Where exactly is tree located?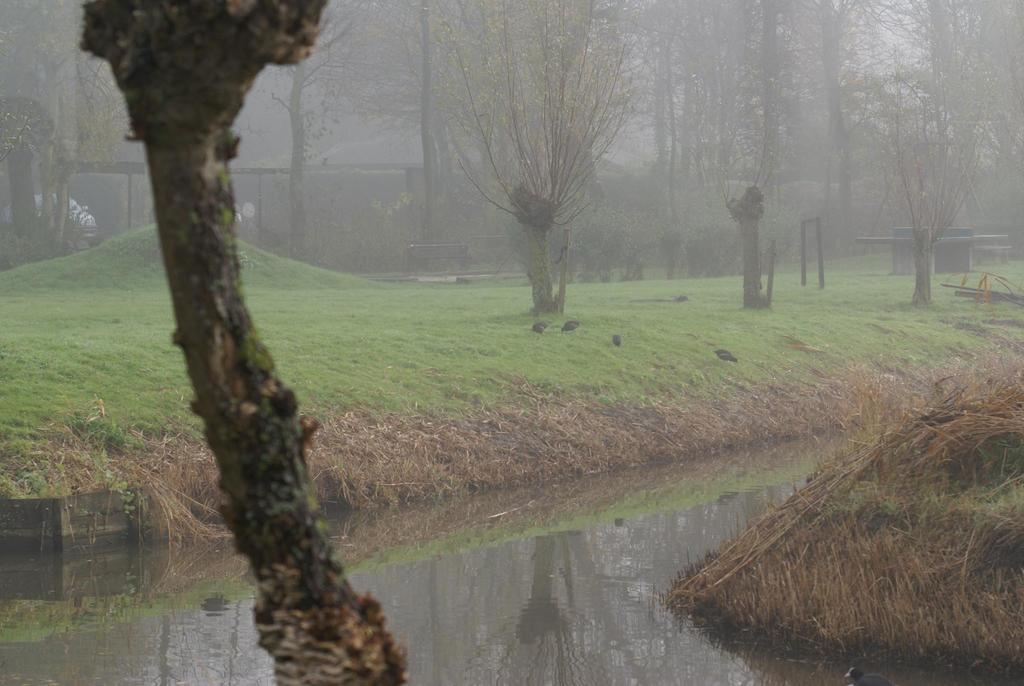
Its bounding box is {"left": 785, "top": 0, "right": 879, "bottom": 243}.
